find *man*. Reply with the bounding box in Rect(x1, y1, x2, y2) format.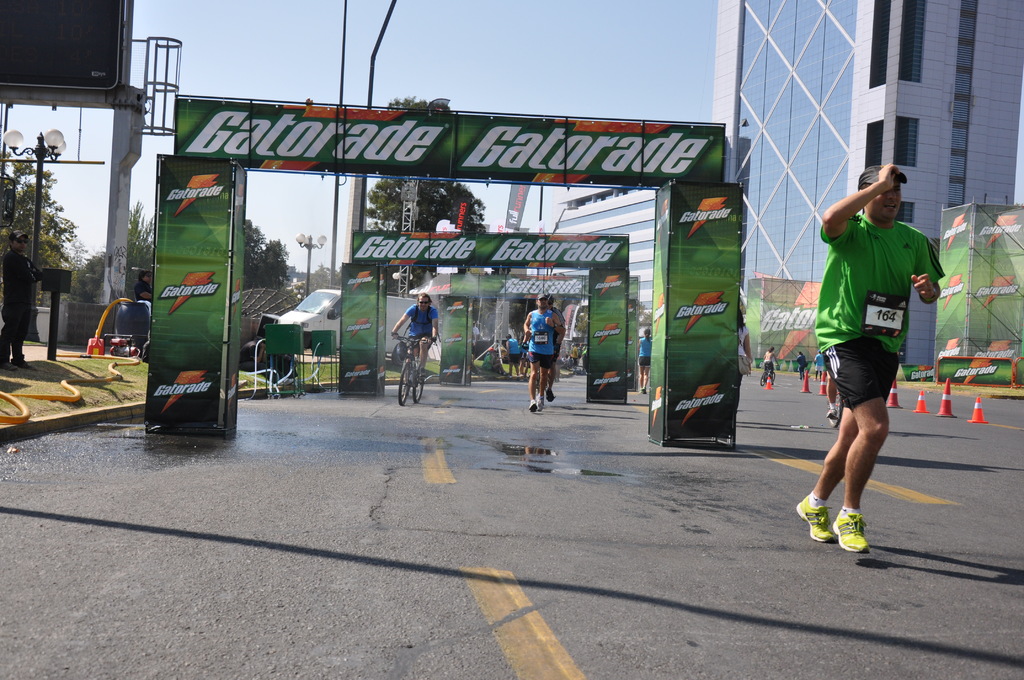
Rect(815, 154, 942, 549).
